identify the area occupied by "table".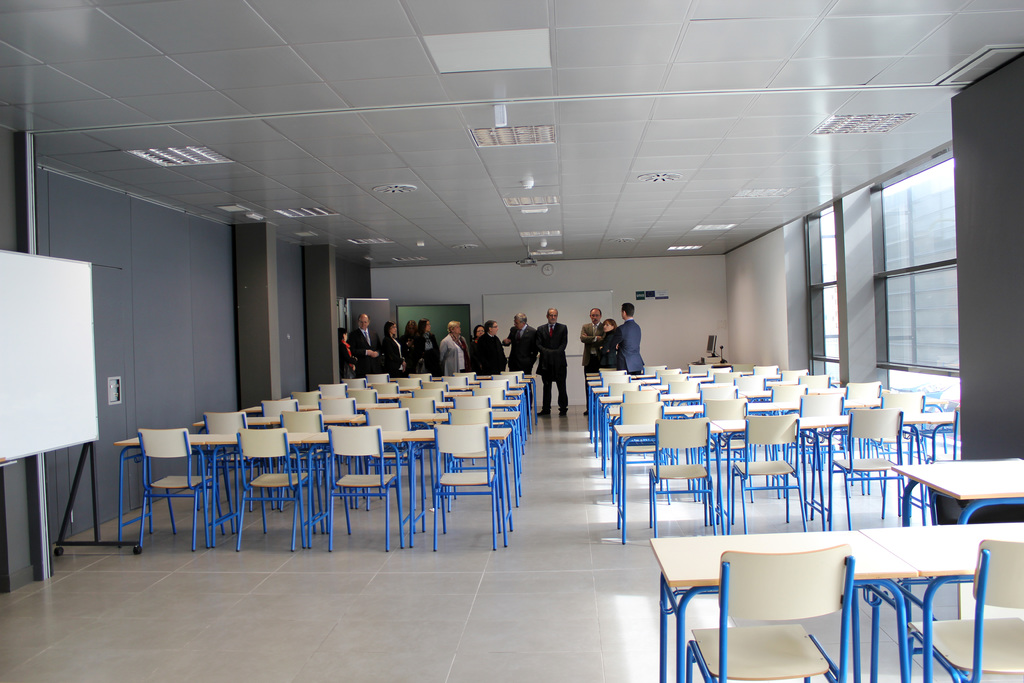
Area: crop(646, 519, 1023, 682).
